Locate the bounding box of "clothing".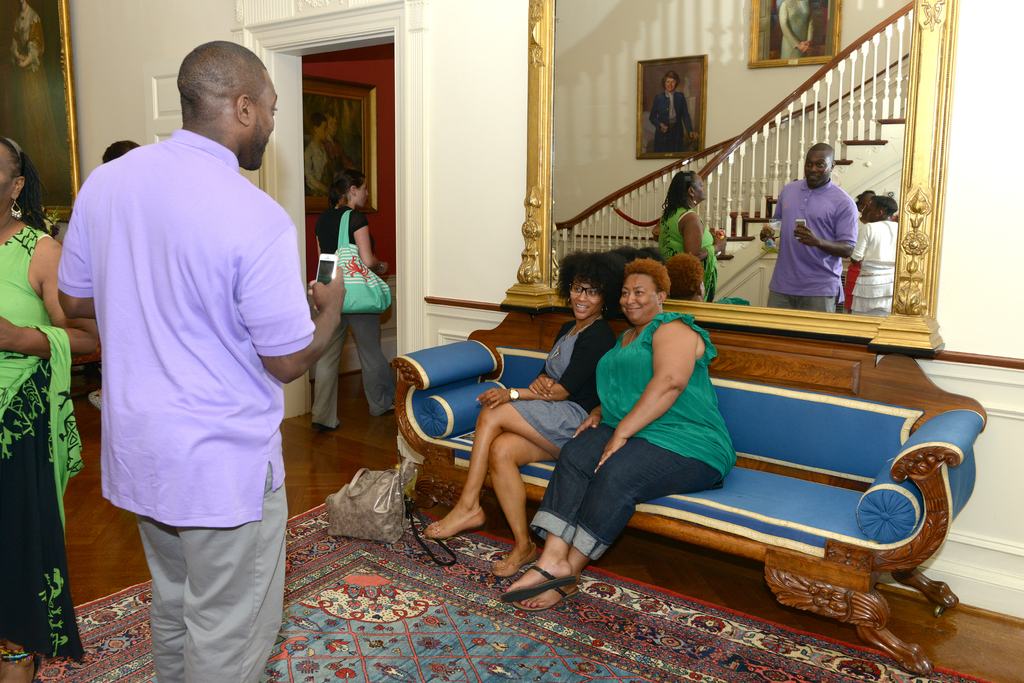
Bounding box: x1=69, y1=82, x2=303, y2=650.
